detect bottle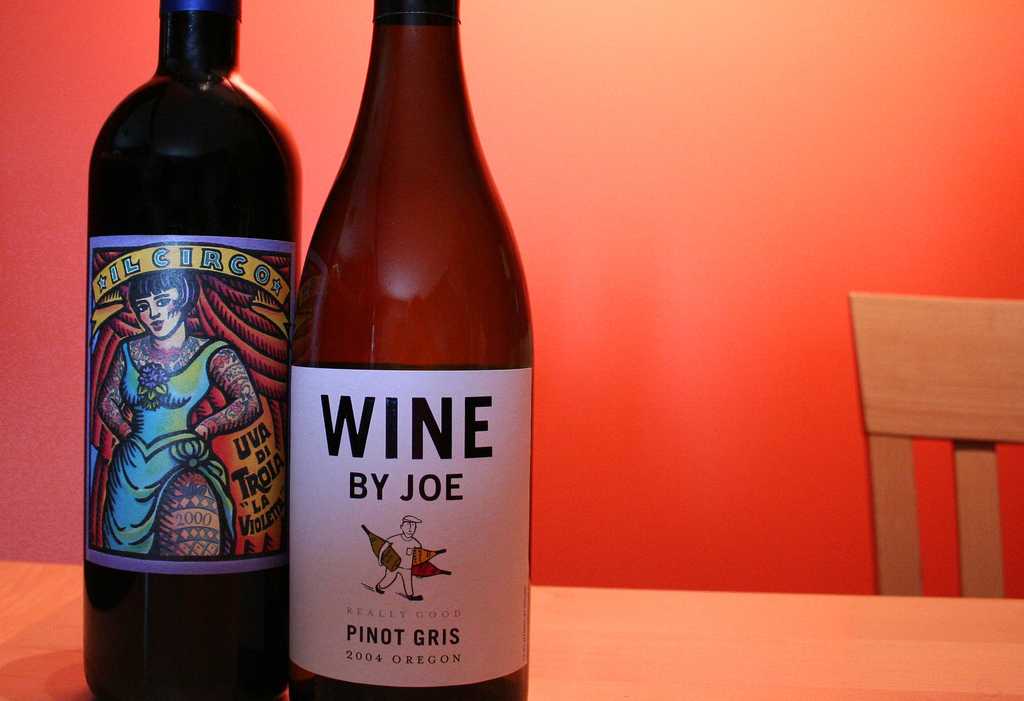
bbox=[84, 0, 305, 700]
